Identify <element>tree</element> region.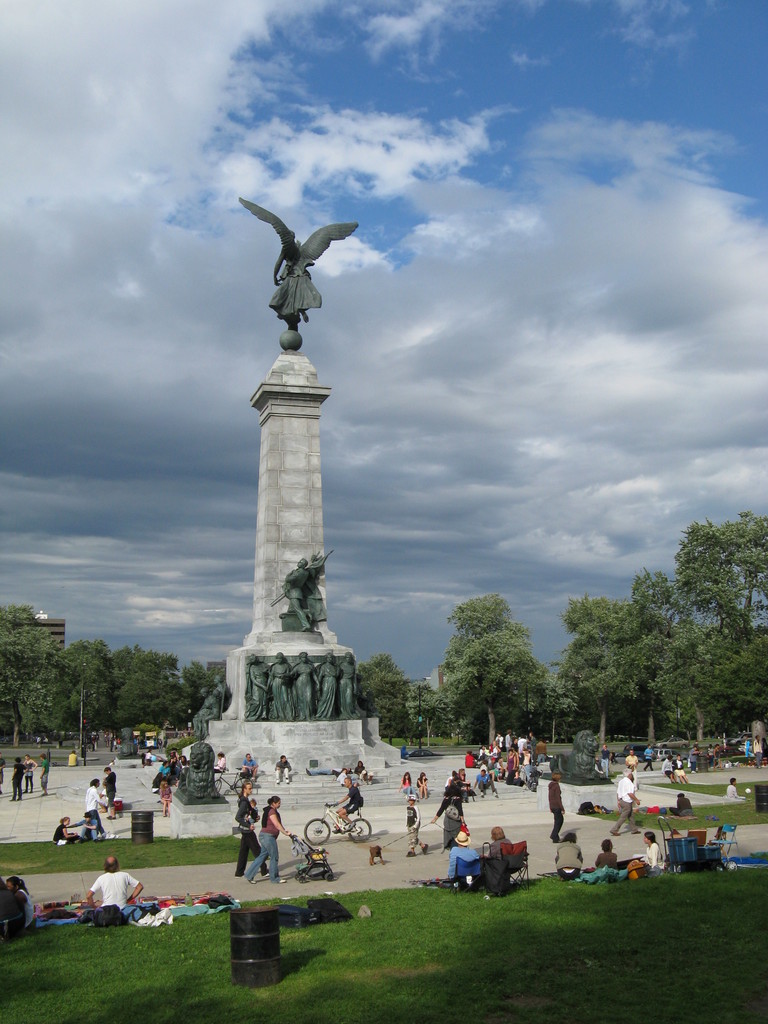
Region: detection(60, 642, 116, 742).
